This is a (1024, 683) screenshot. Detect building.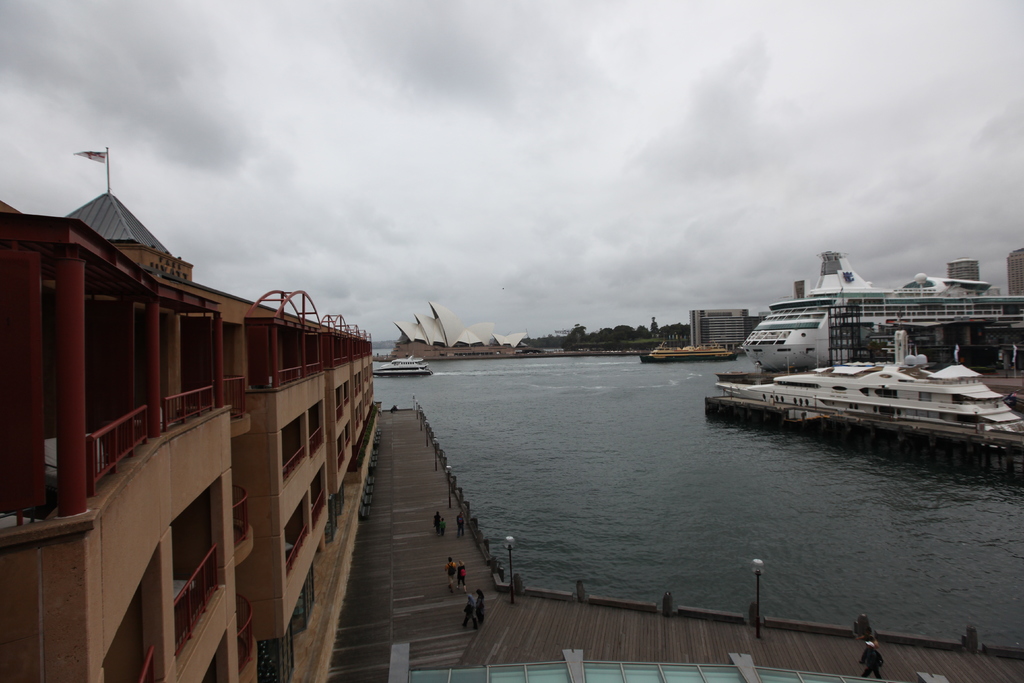
detection(0, 188, 377, 682).
